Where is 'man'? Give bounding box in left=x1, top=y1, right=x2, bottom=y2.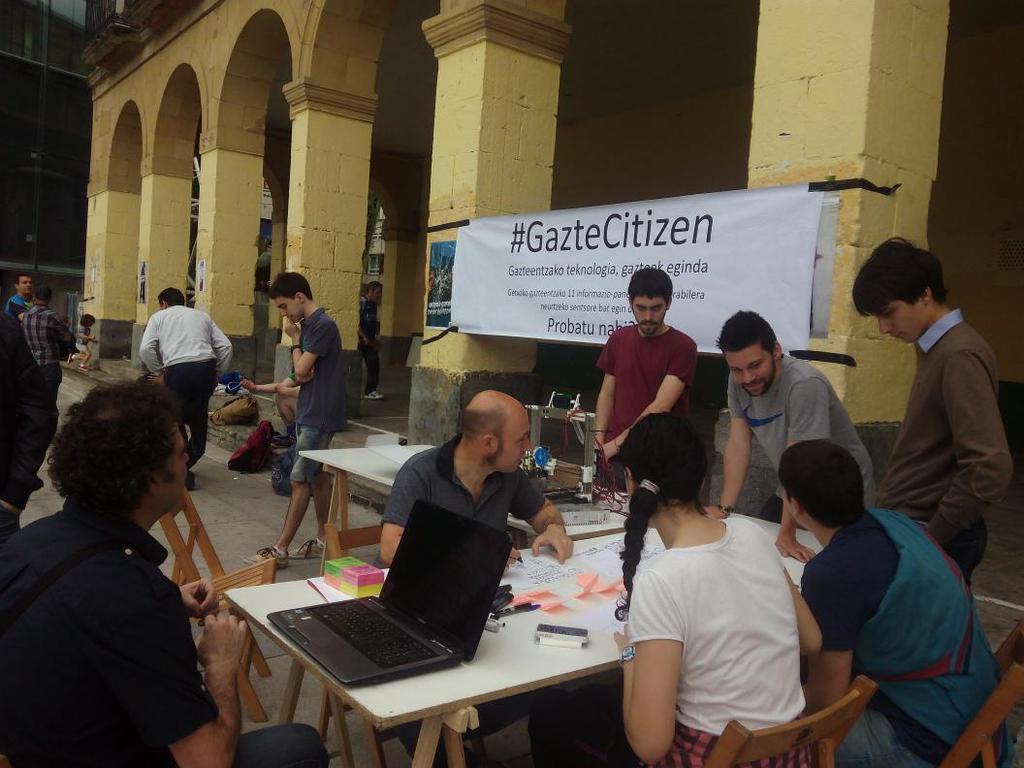
left=373, top=385, right=577, bottom=563.
